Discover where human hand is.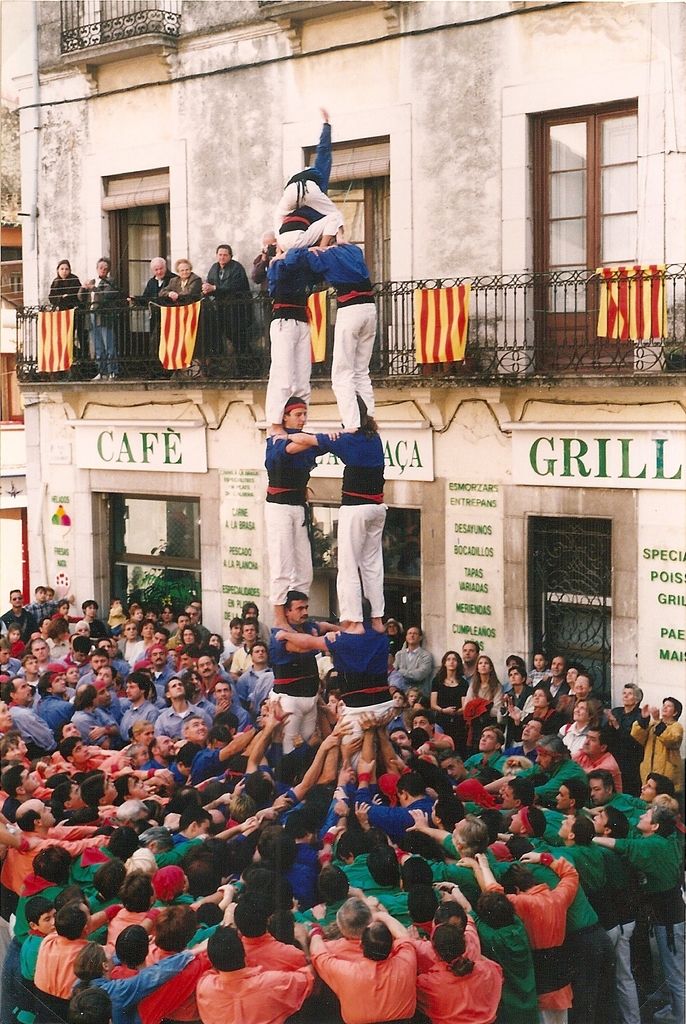
Discovered at 234, 776, 246, 797.
